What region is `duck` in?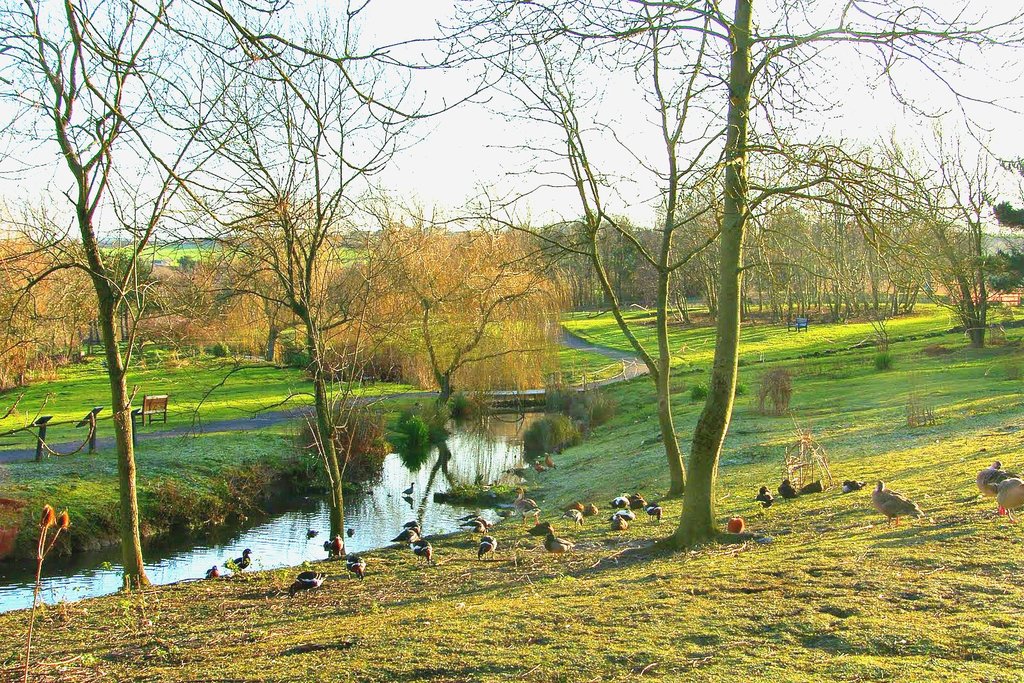
(643,497,663,517).
